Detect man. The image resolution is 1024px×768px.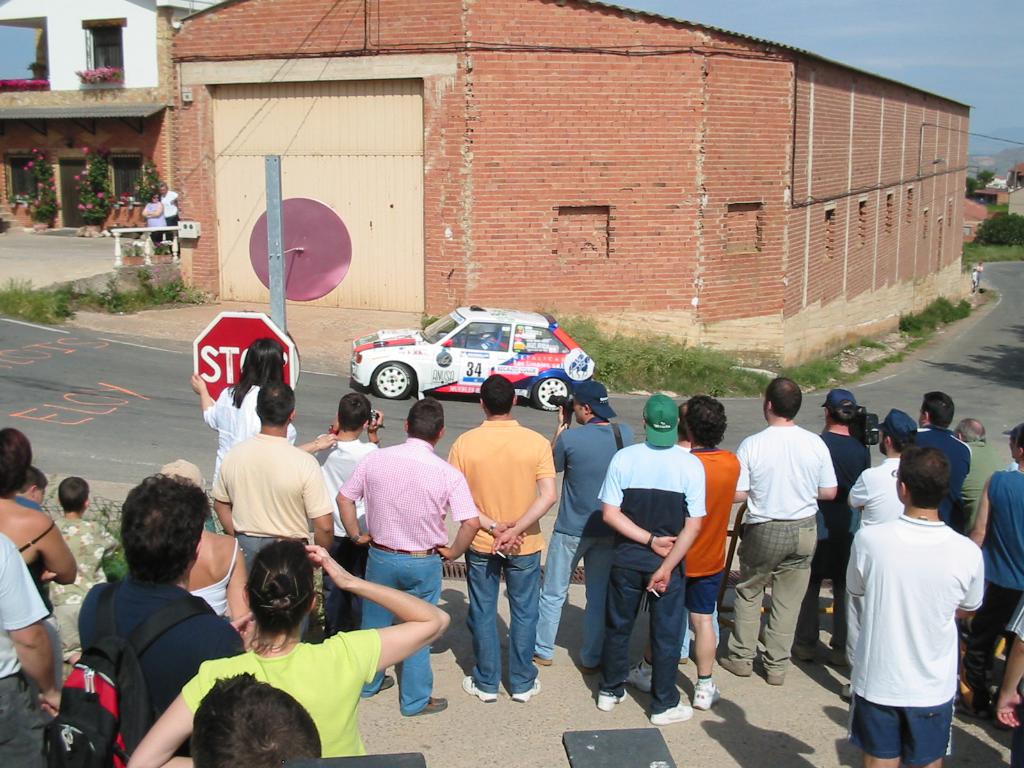
bbox(915, 393, 976, 527).
